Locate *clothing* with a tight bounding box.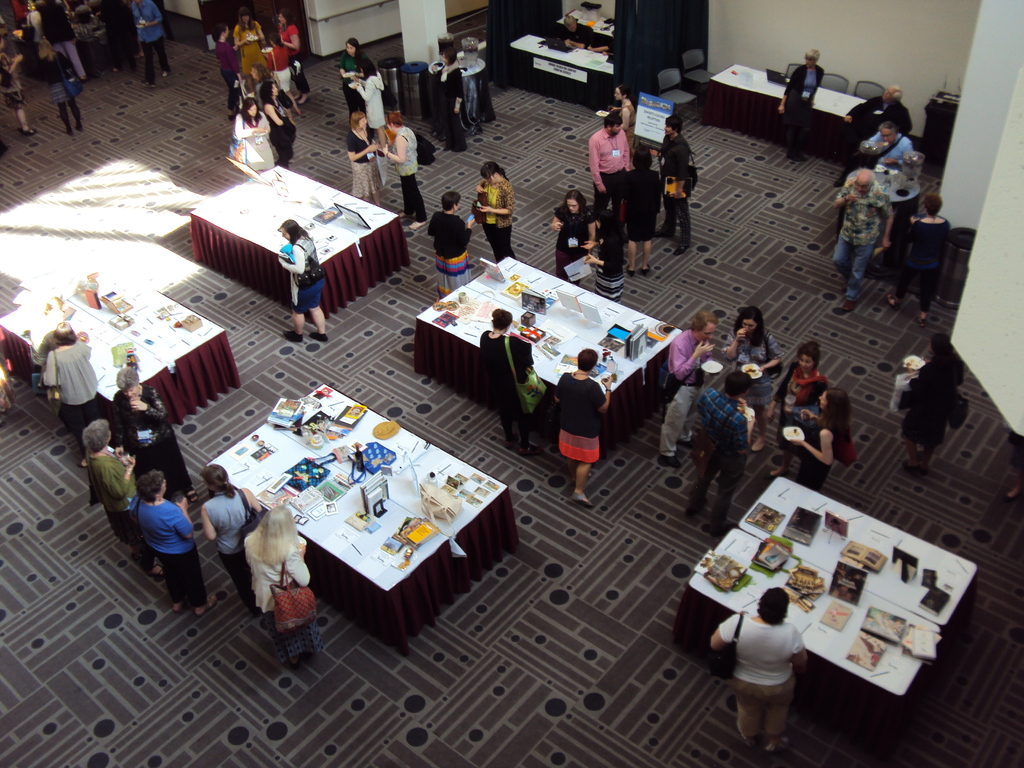
bbox(662, 331, 710, 451).
